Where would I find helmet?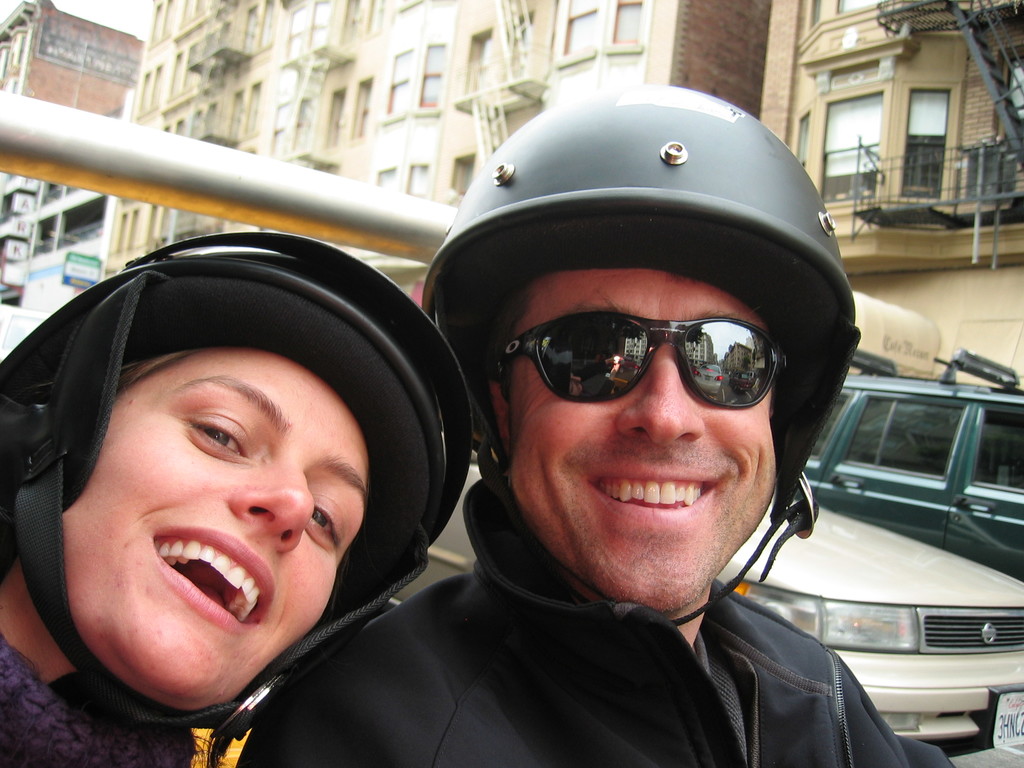
At <bbox>8, 211, 448, 730</bbox>.
